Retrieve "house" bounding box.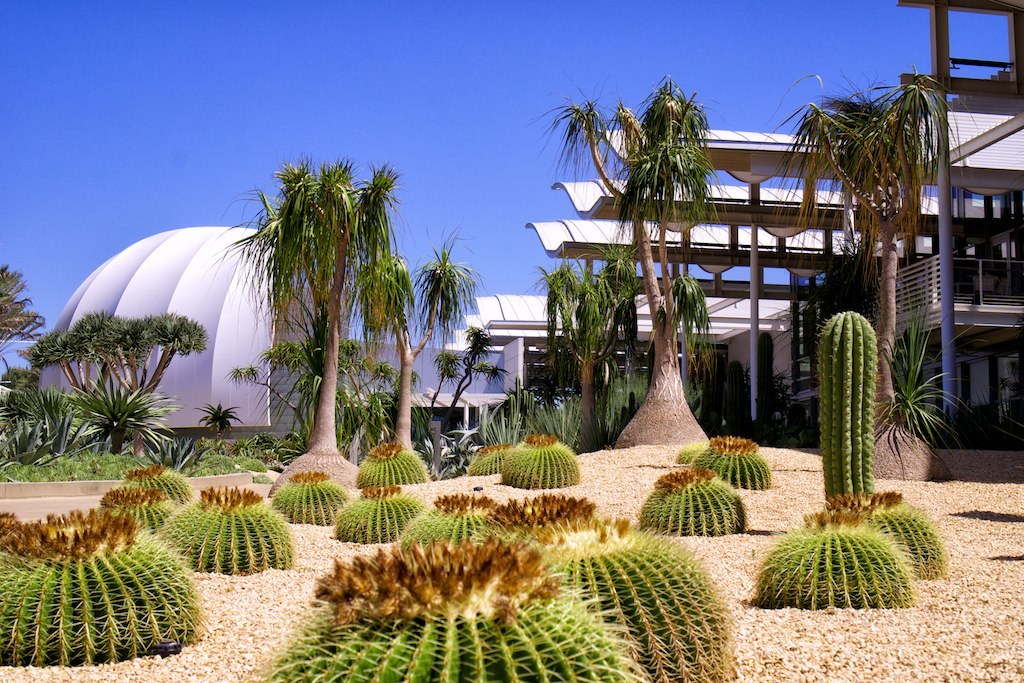
Bounding box: <box>319,322,529,469</box>.
